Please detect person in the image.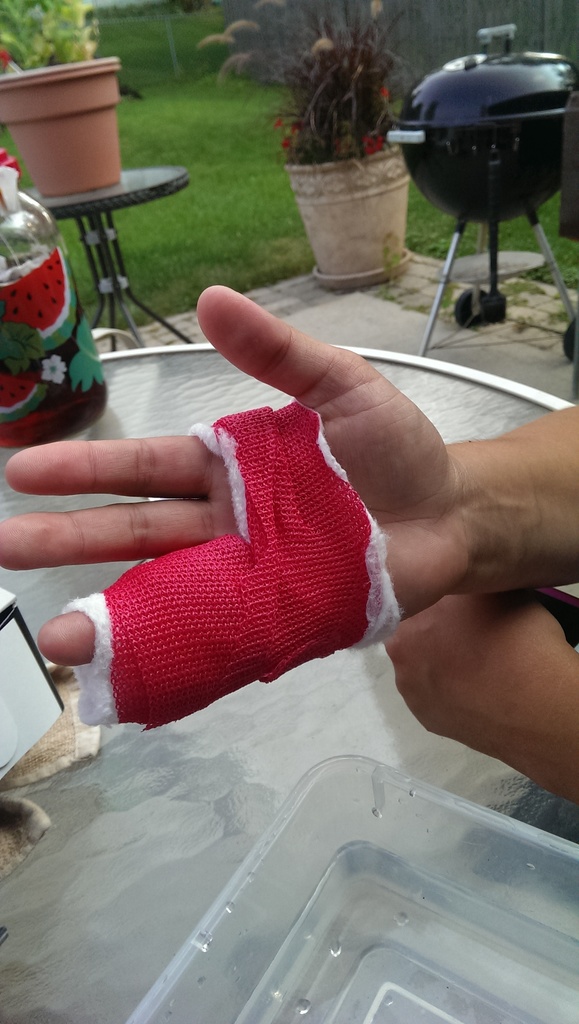
0:284:441:821.
